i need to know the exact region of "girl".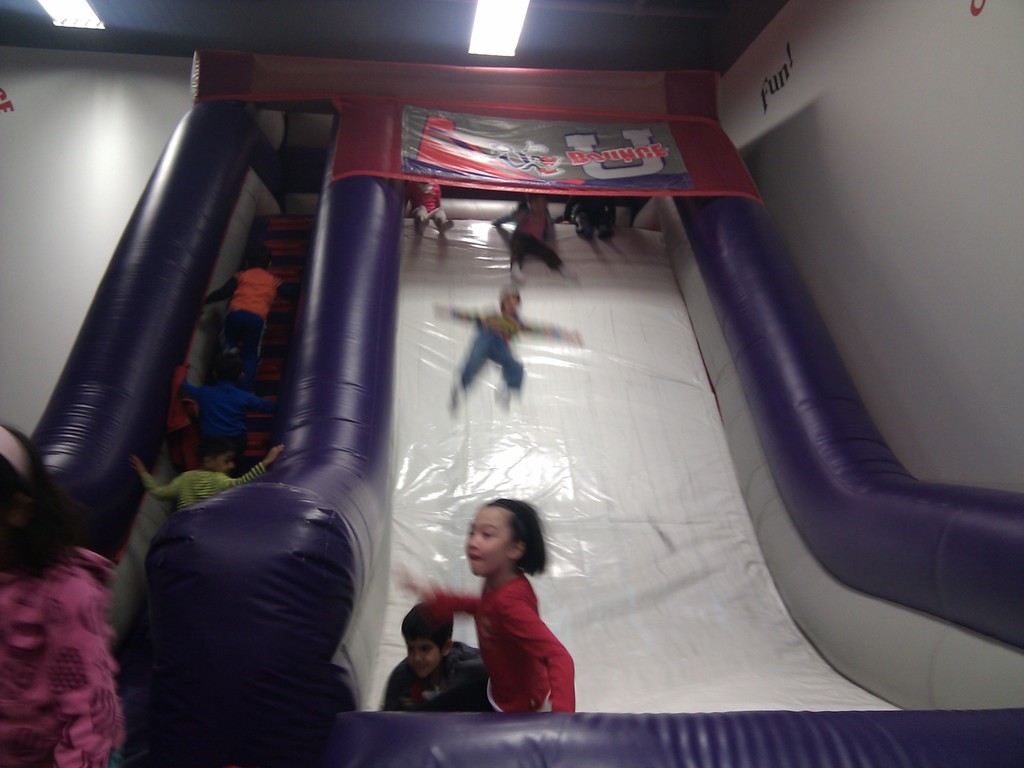
Region: 394/498/572/714.
